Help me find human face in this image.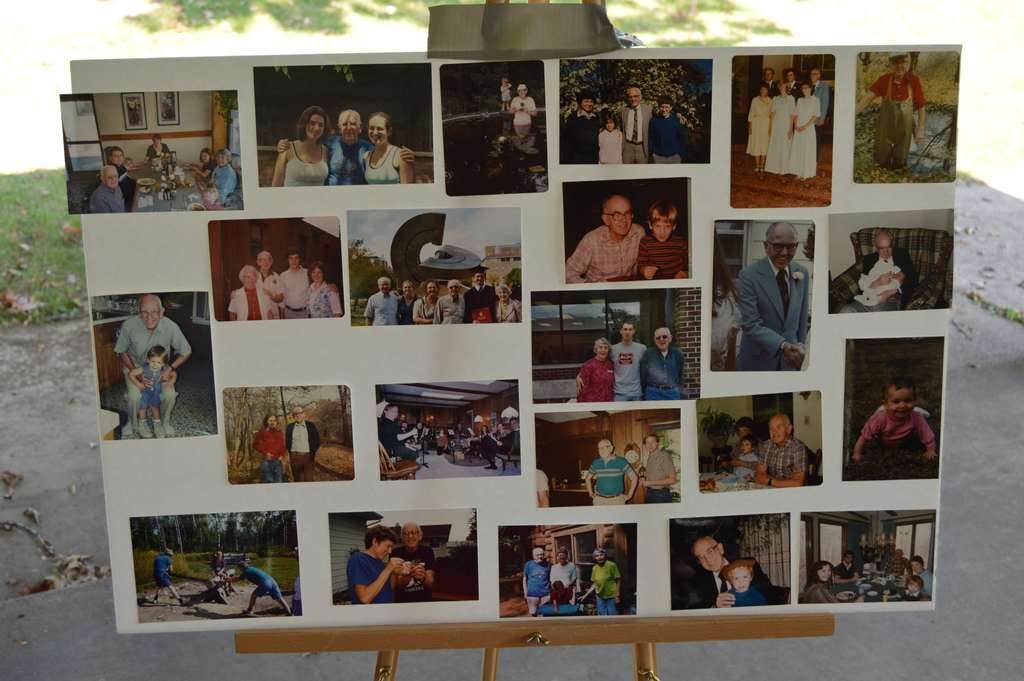
Found it: Rect(404, 525, 424, 543).
